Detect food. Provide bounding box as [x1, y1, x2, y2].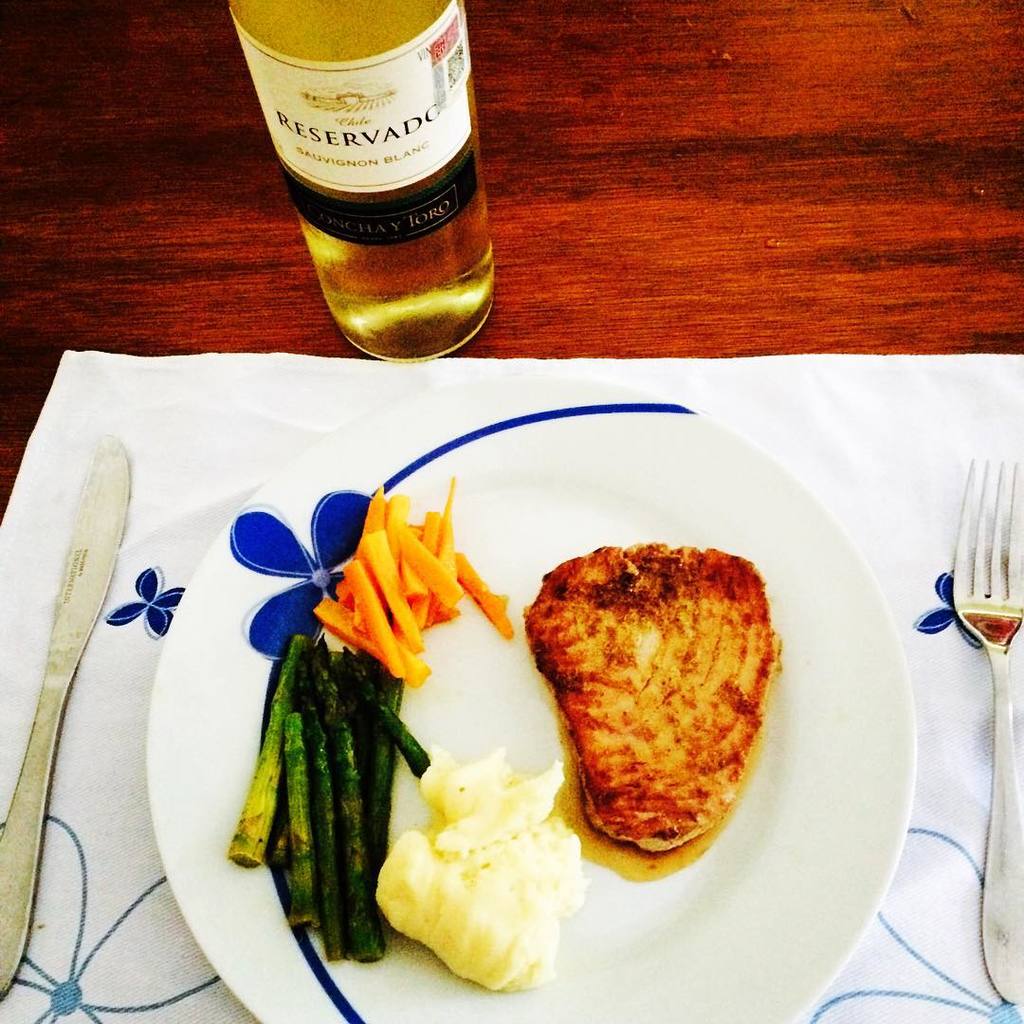
[541, 571, 775, 867].
